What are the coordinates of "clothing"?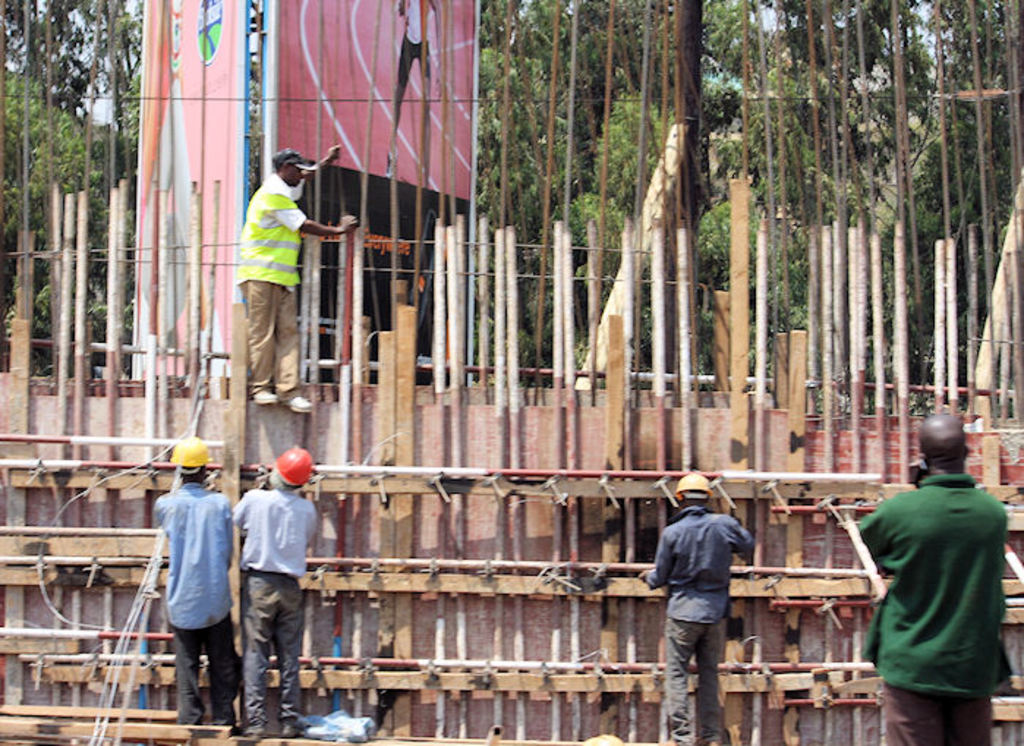
[left=866, top=446, right=1012, bottom=723].
